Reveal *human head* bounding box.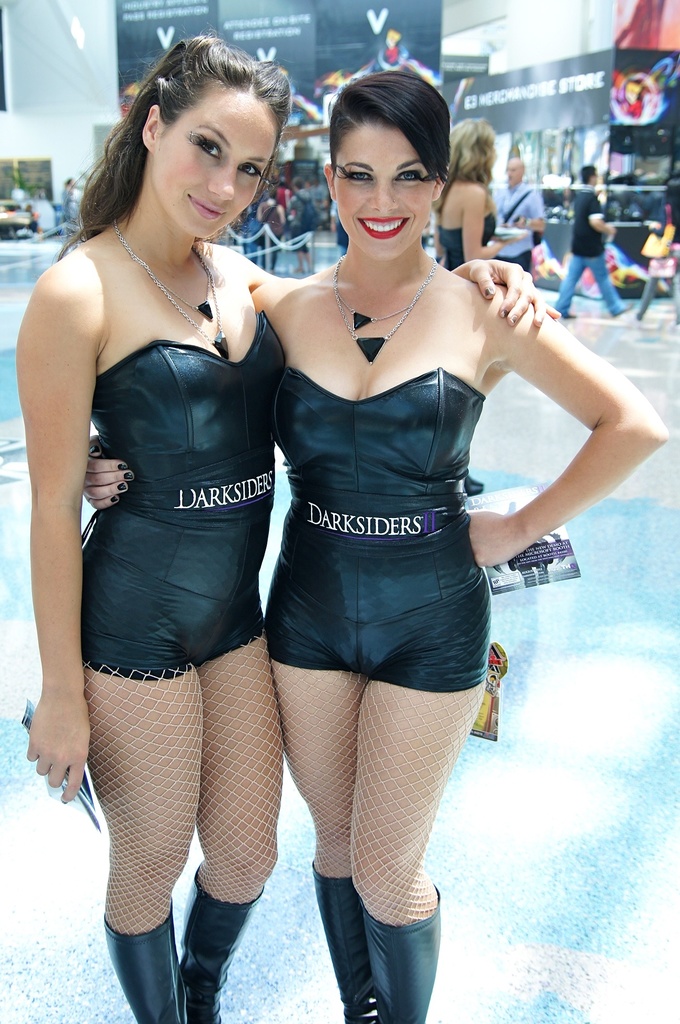
Revealed: crop(441, 113, 497, 182).
